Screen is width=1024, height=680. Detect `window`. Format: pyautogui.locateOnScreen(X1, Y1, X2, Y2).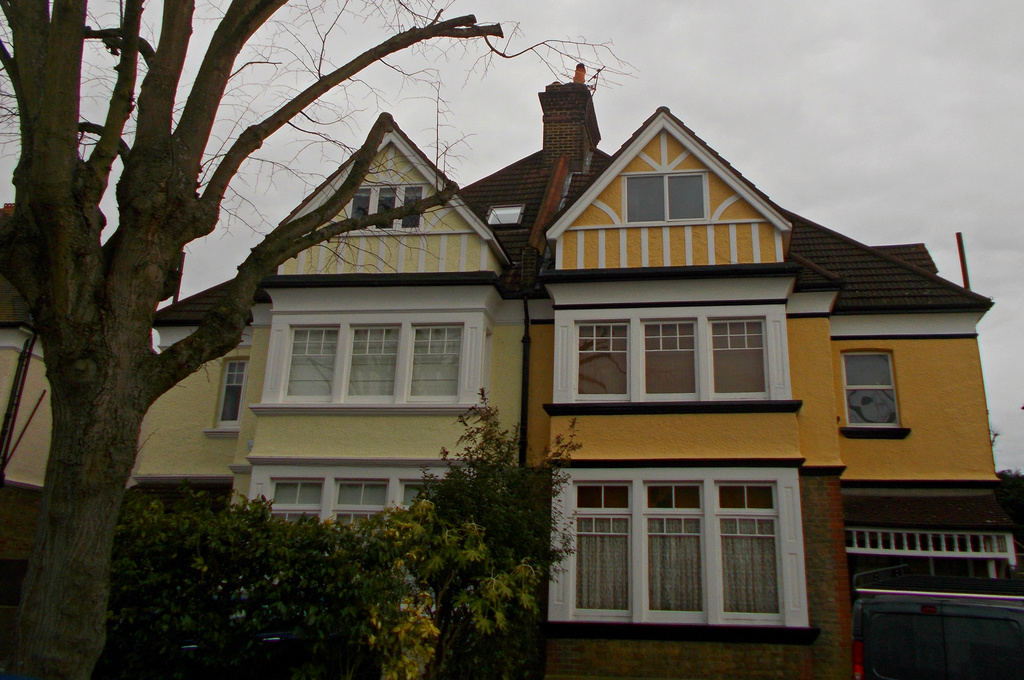
pyautogui.locateOnScreen(331, 479, 388, 522).
